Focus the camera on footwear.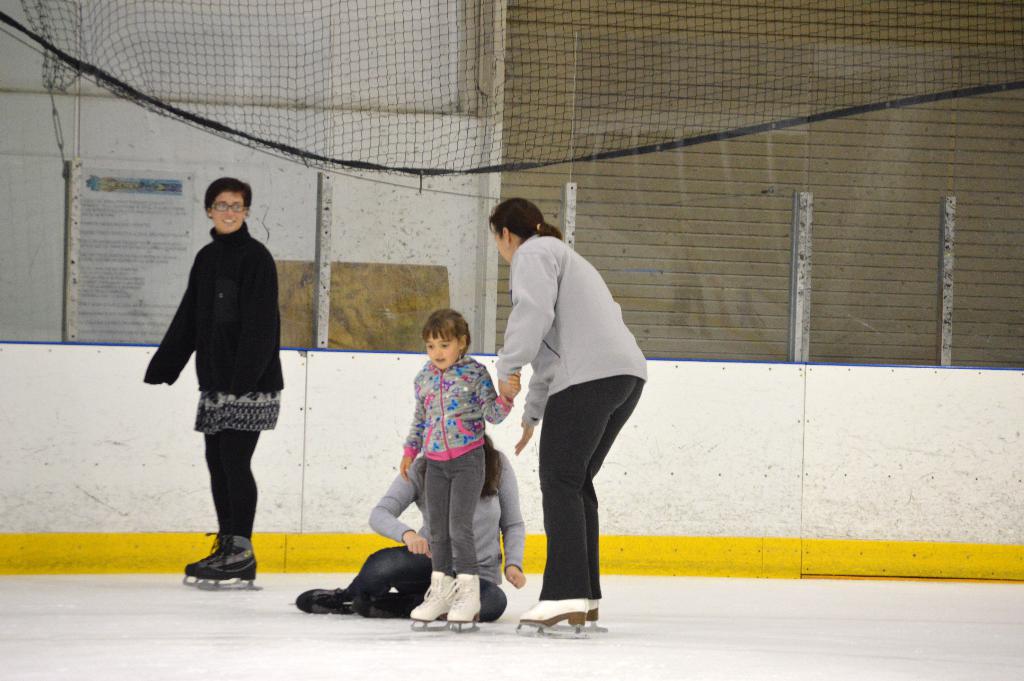
Focus region: 518,594,589,630.
